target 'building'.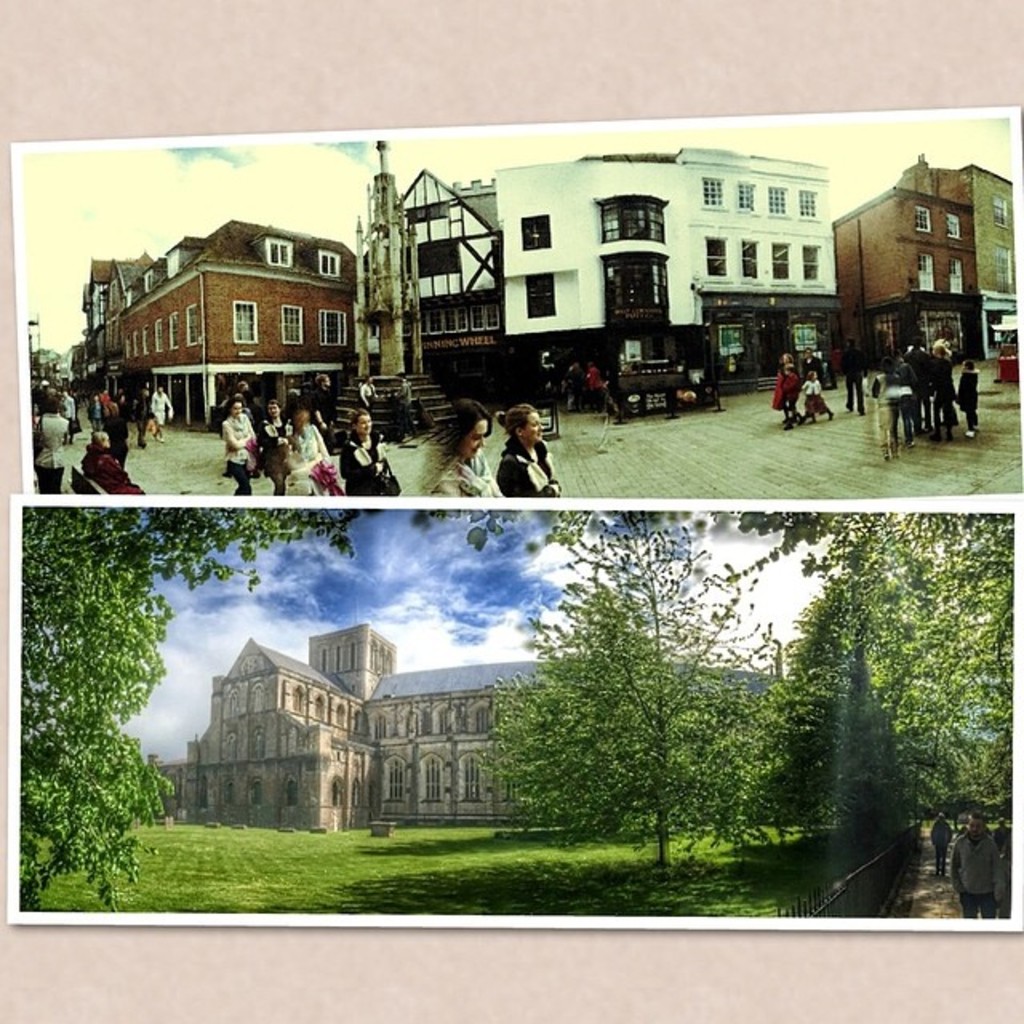
Target region: bbox(141, 619, 570, 835).
